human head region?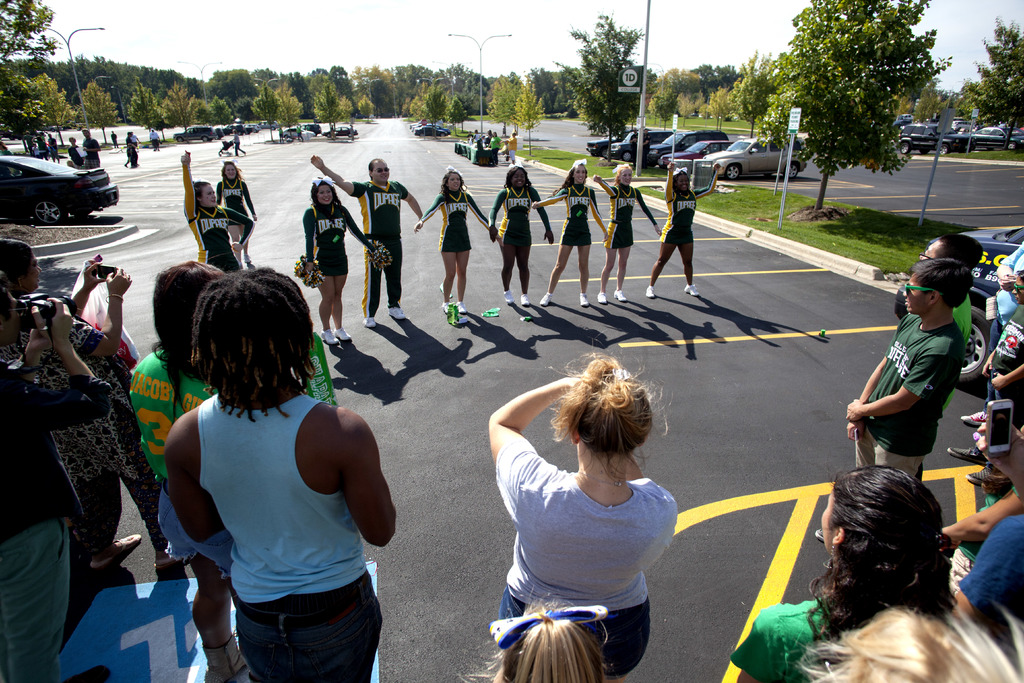
(left=80, top=126, right=90, bottom=137)
